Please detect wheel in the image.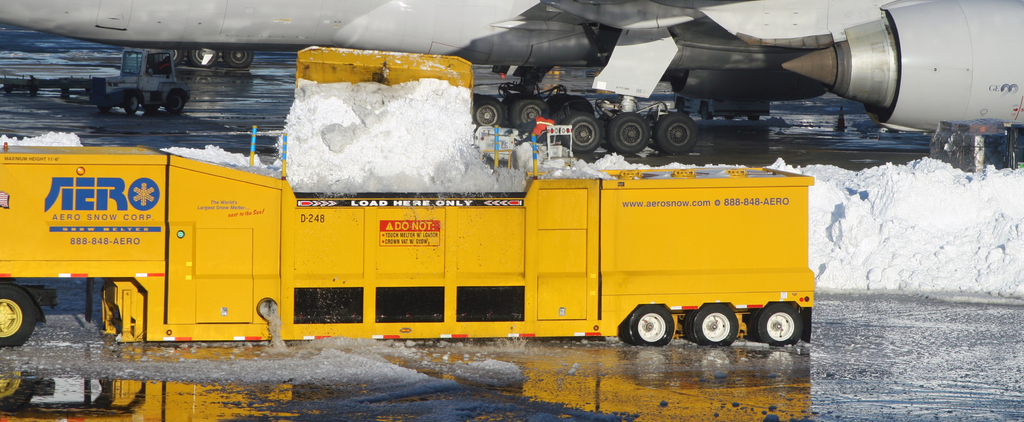
<region>0, 283, 38, 350</region>.
